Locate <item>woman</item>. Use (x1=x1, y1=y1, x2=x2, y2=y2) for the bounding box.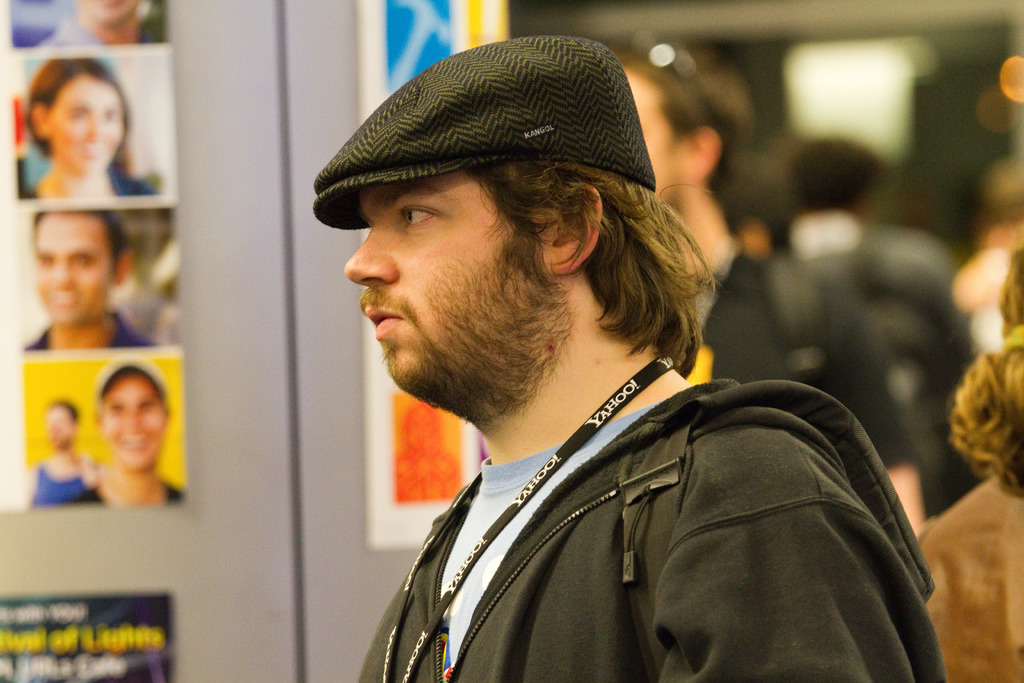
(x1=20, y1=52, x2=155, y2=202).
